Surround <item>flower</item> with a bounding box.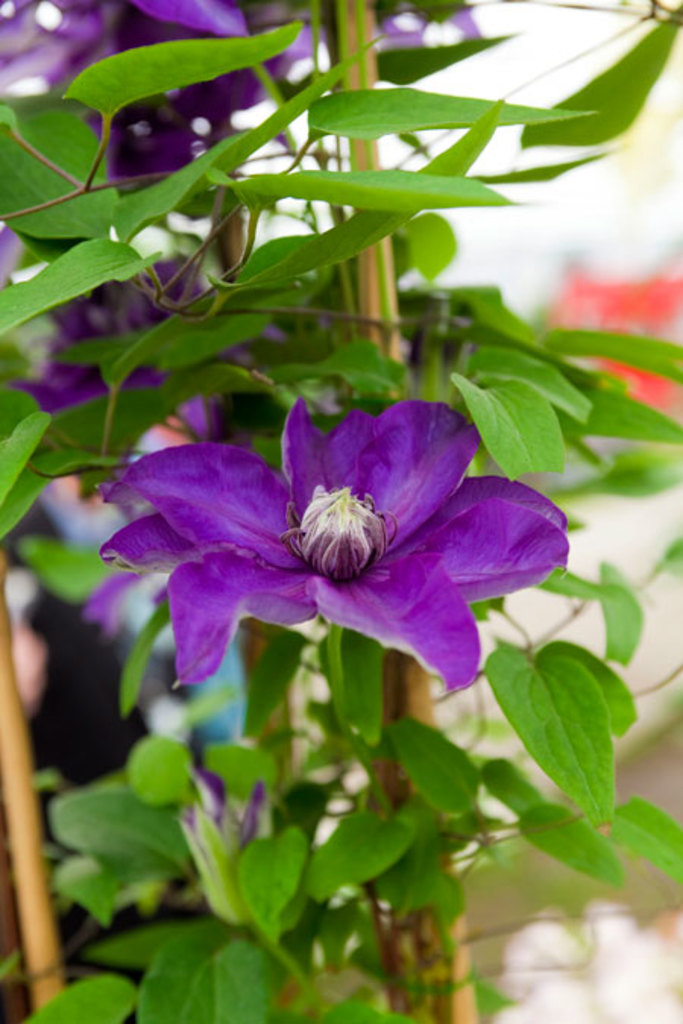
{"left": 161, "top": 757, "right": 351, "bottom": 939}.
